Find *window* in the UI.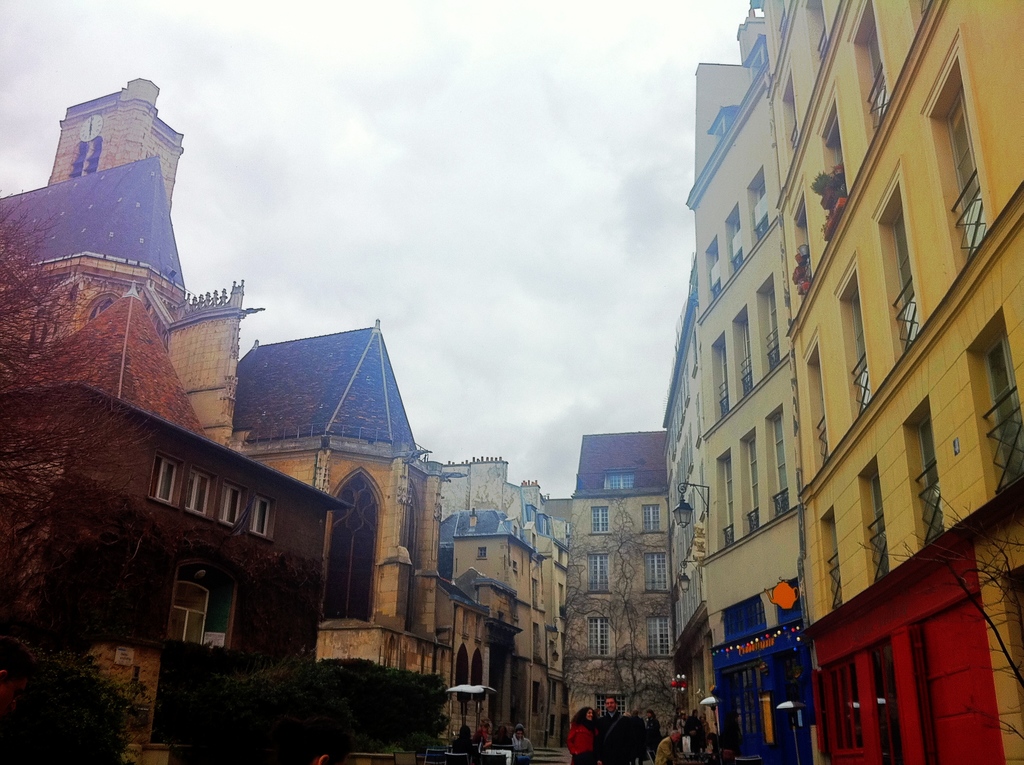
UI element at {"x1": 828, "y1": 661, "x2": 862, "y2": 753}.
